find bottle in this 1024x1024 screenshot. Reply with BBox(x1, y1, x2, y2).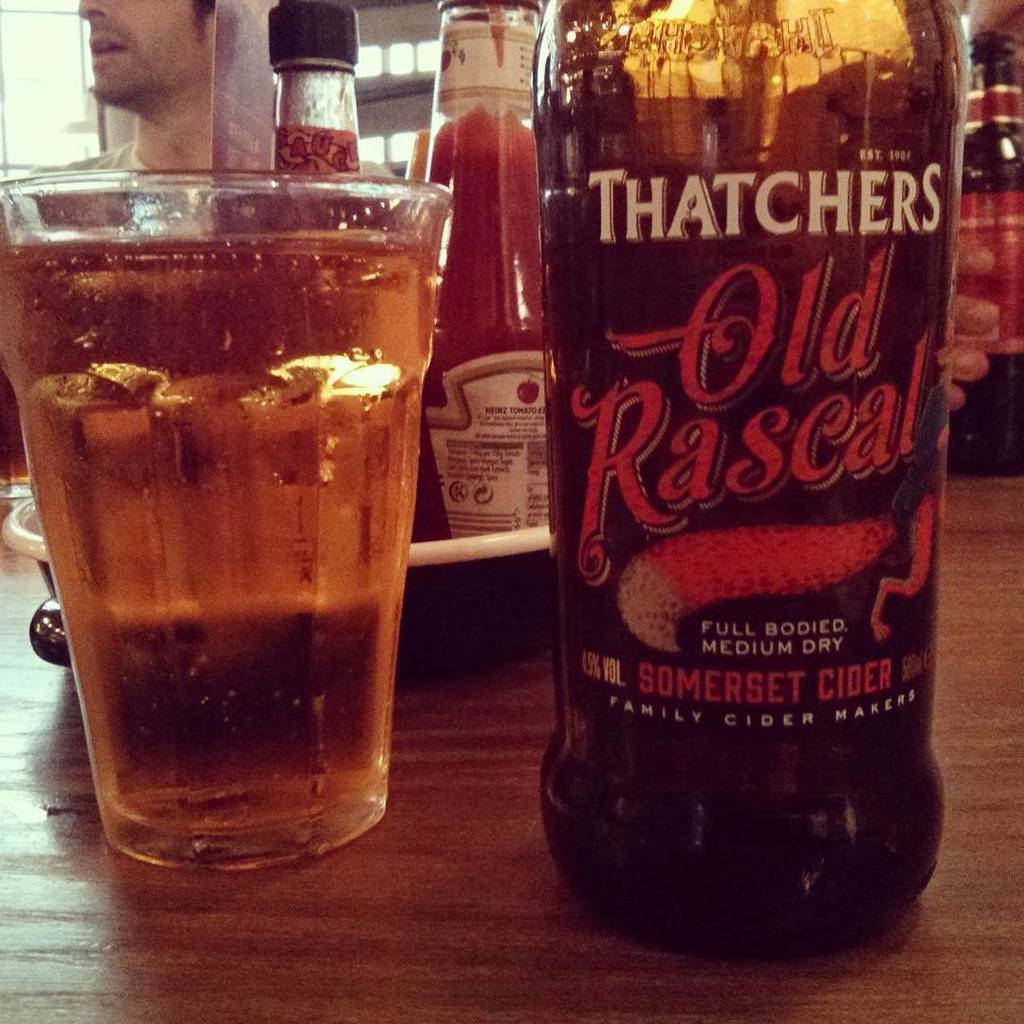
BBox(418, 0, 563, 533).
